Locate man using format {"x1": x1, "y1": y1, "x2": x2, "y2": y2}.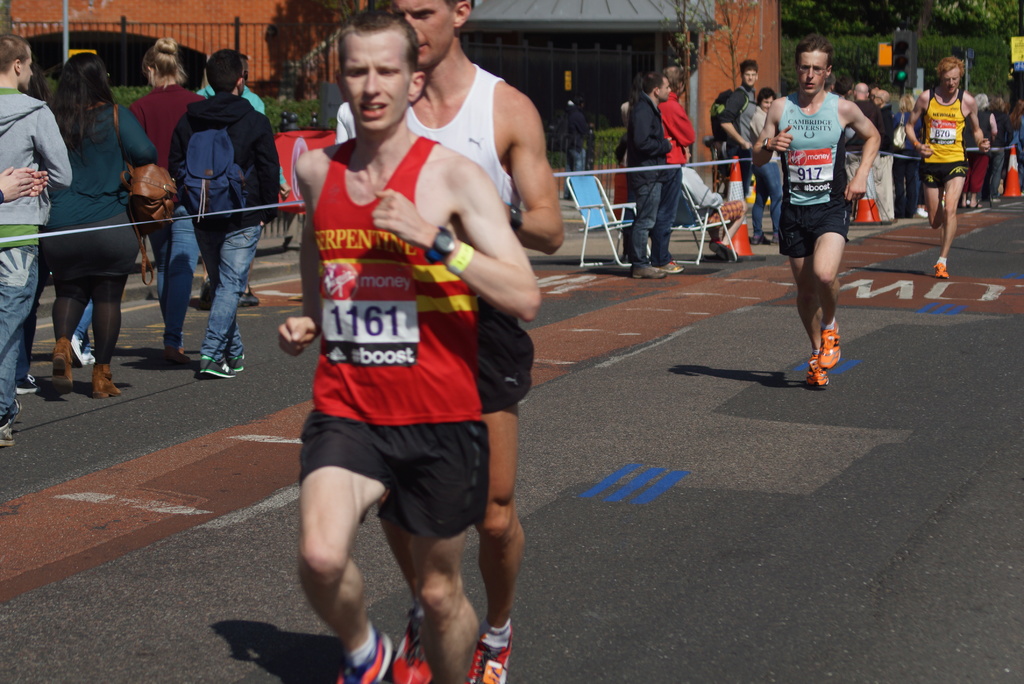
{"x1": 849, "y1": 79, "x2": 879, "y2": 152}.
